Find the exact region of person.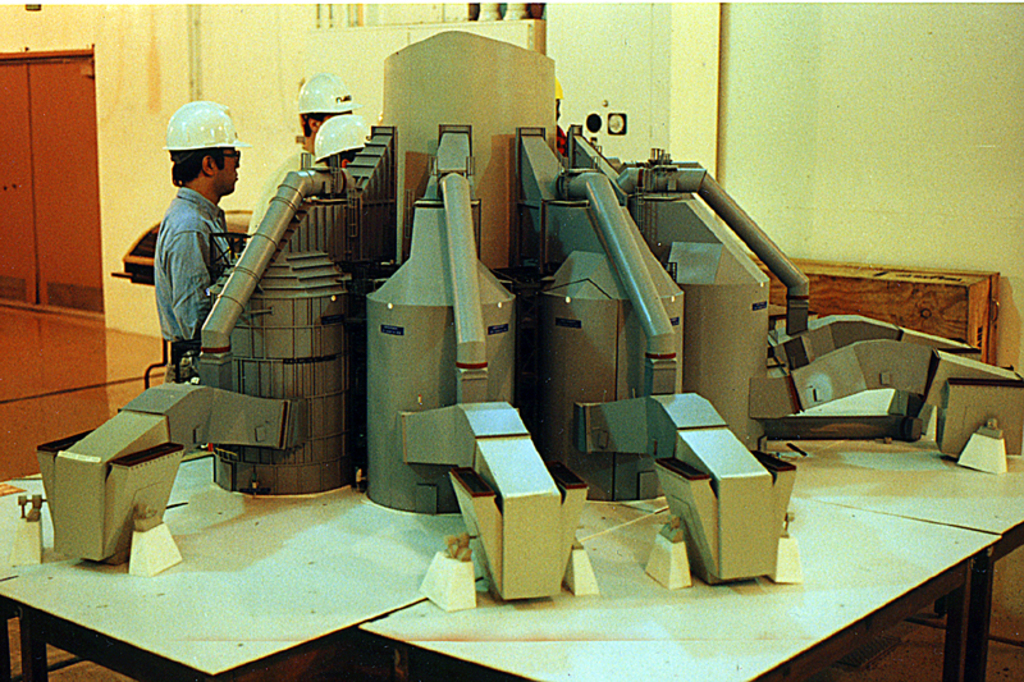
Exact region: 308/109/369/169.
